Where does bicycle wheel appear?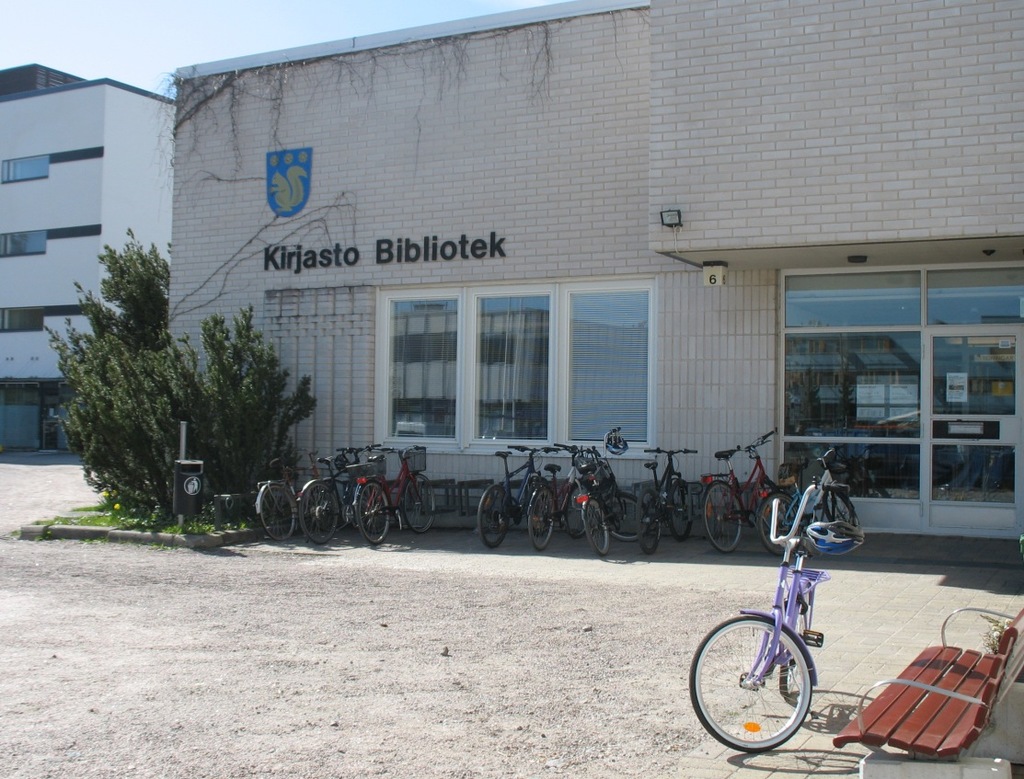
Appears at region(632, 487, 662, 557).
